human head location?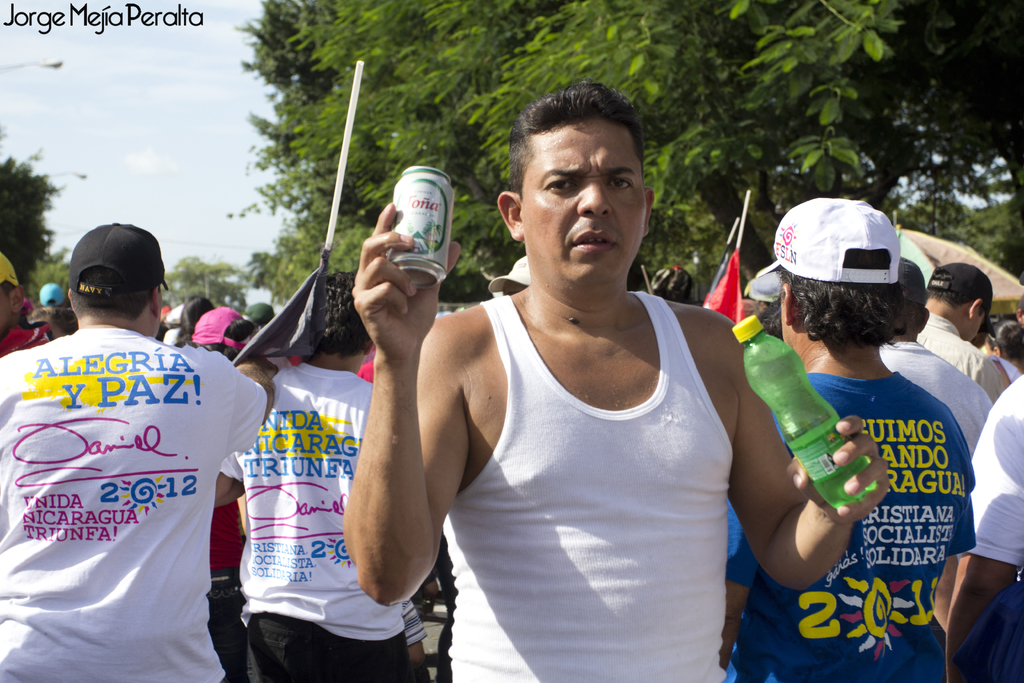
box=[499, 79, 655, 305]
